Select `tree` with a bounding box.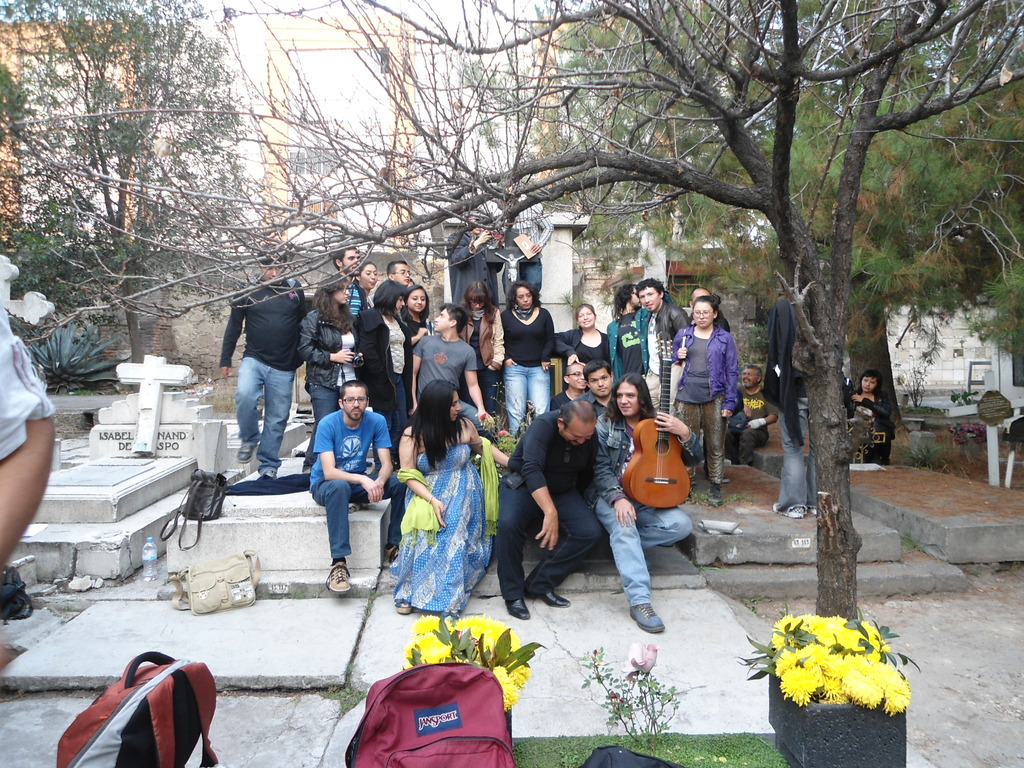
x1=0 y1=0 x2=252 y2=367.
